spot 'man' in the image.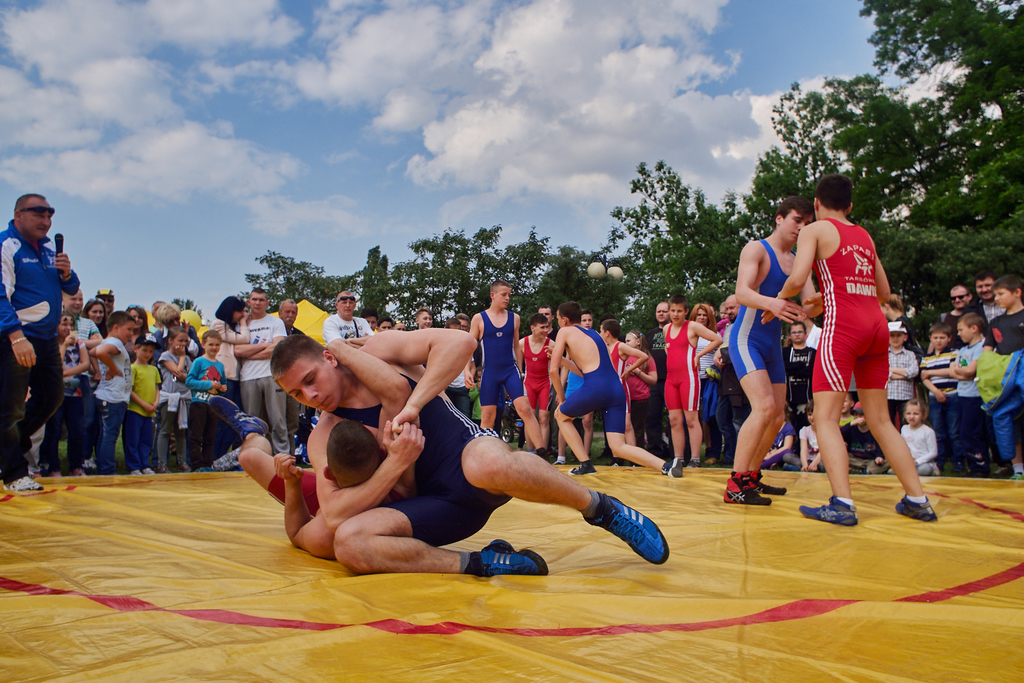
'man' found at (left=232, top=290, right=290, bottom=457).
